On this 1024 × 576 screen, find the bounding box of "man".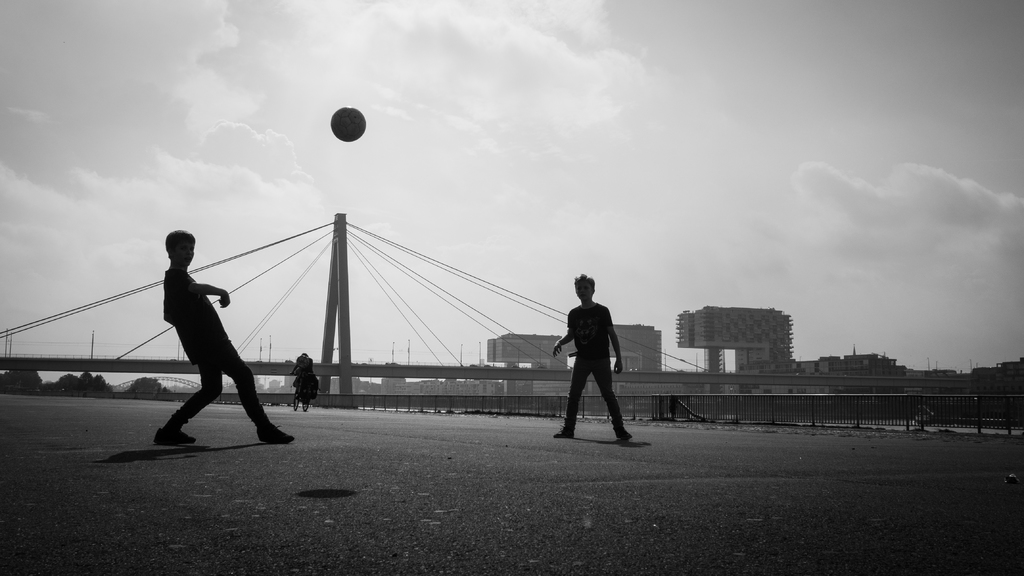
Bounding box: 555,274,633,444.
